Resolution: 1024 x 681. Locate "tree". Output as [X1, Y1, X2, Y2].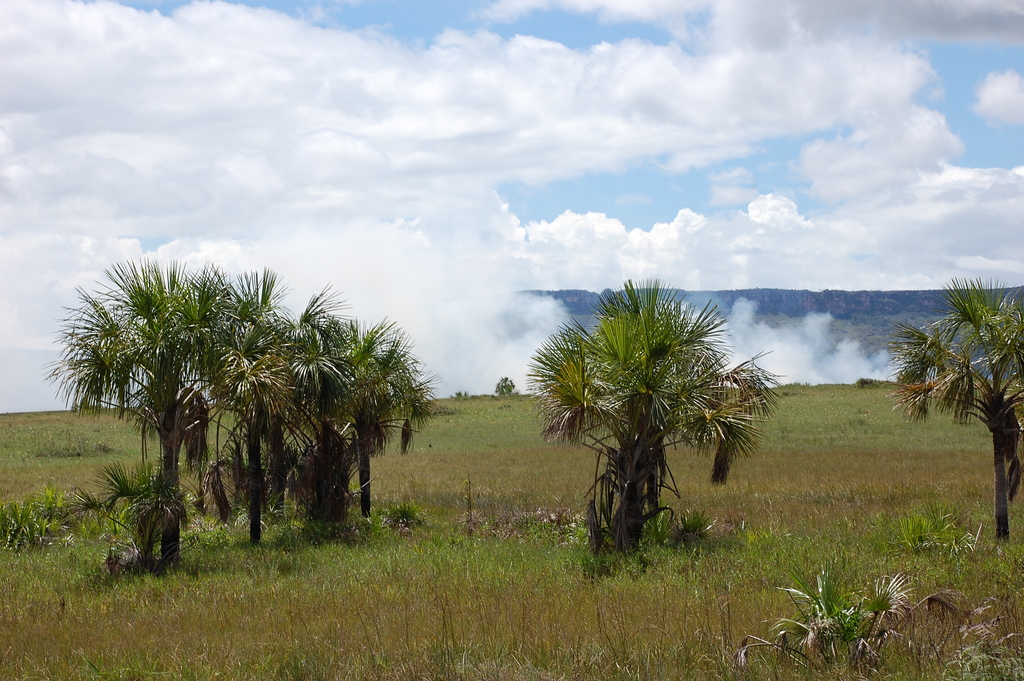
[547, 267, 760, 562].
